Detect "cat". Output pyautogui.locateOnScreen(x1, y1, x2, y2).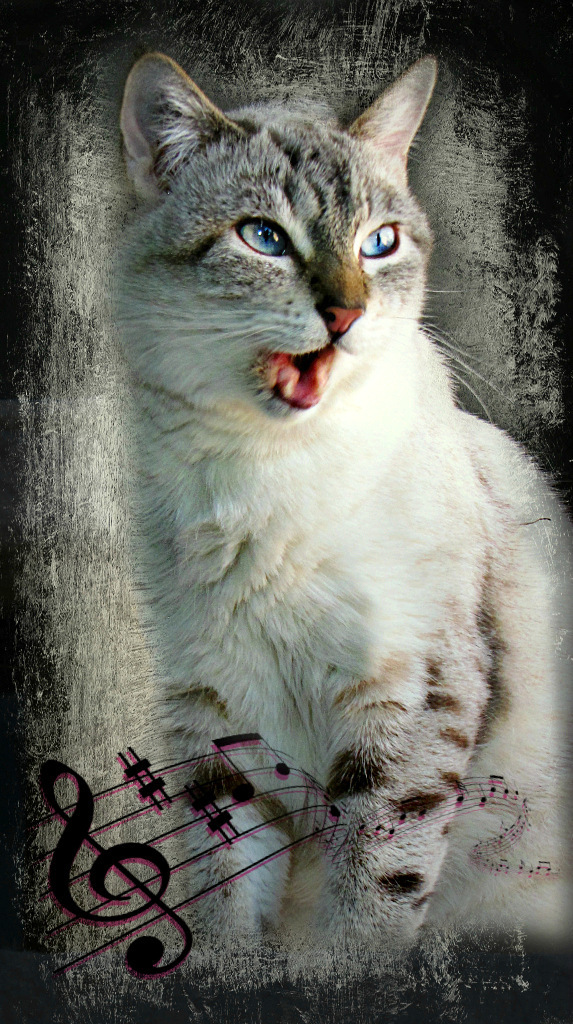
pyautogui.locateOnScreen(91, 43, 572, 987).
